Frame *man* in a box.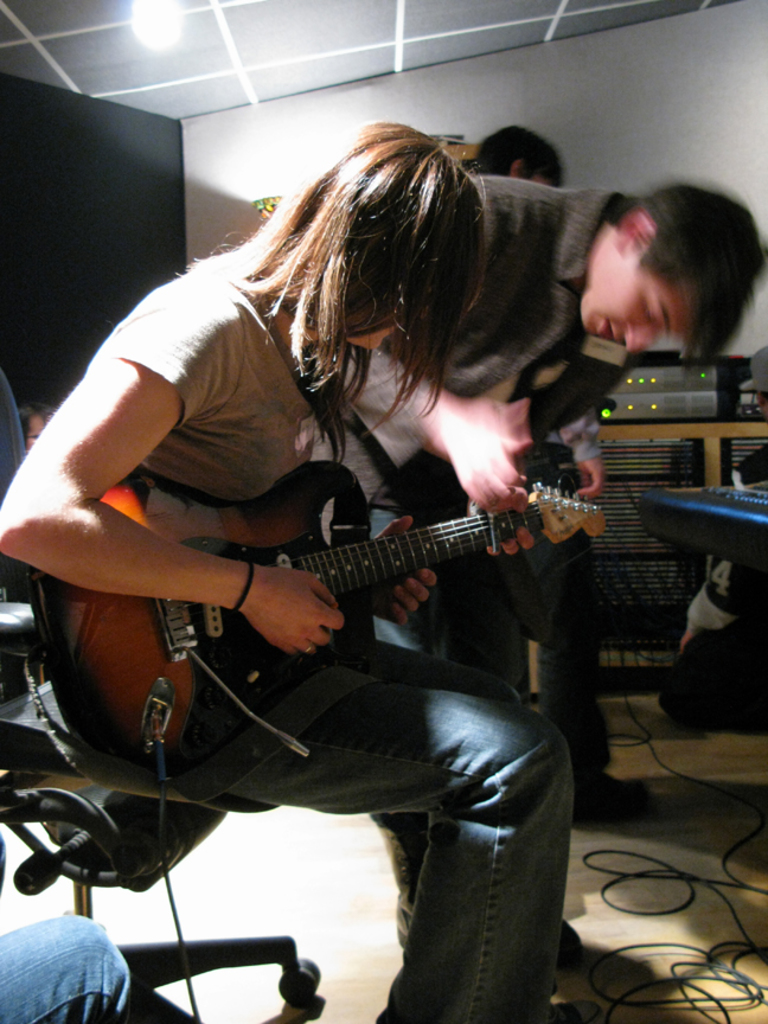
region(453, 168, 766, 833).
